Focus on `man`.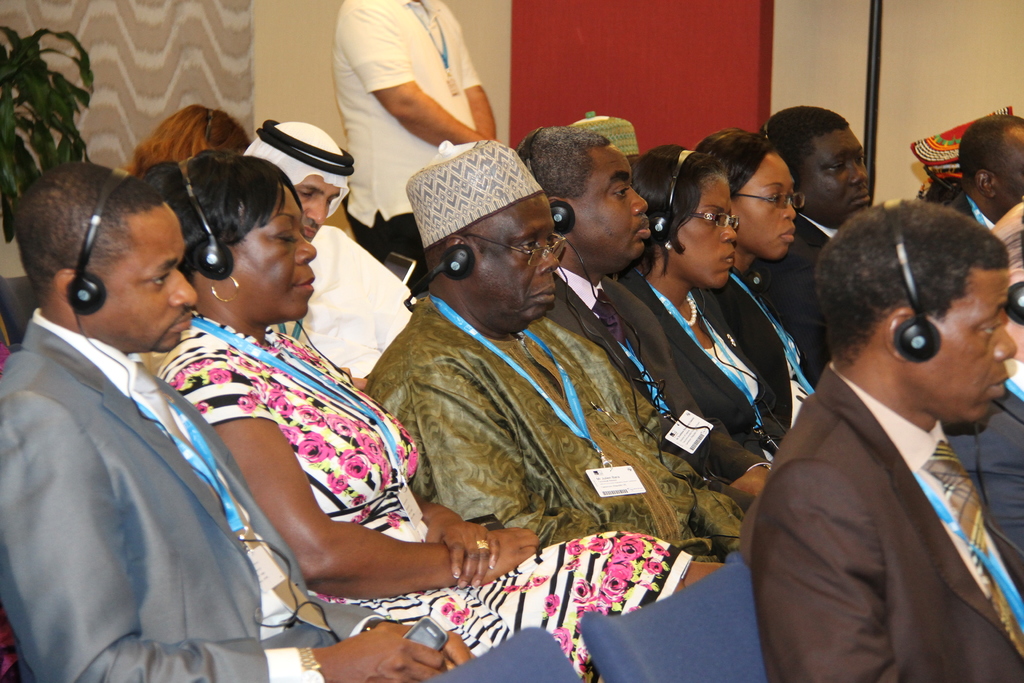
Focused at 359, 142, 749, 584.
